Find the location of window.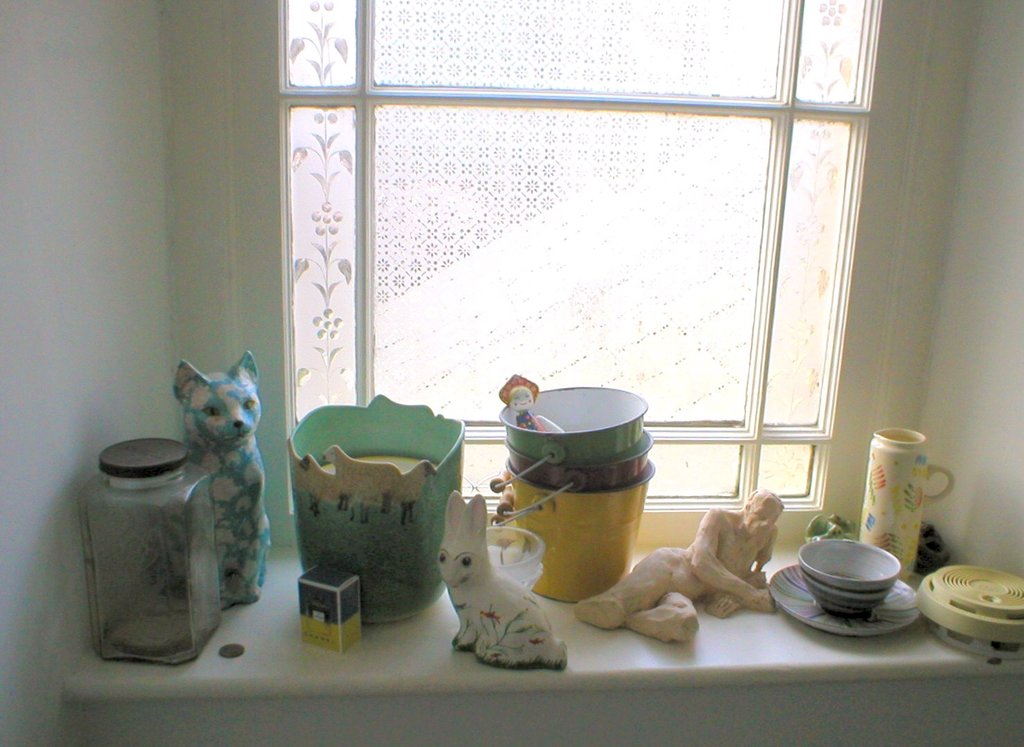
Location: (227,0,937,558).
